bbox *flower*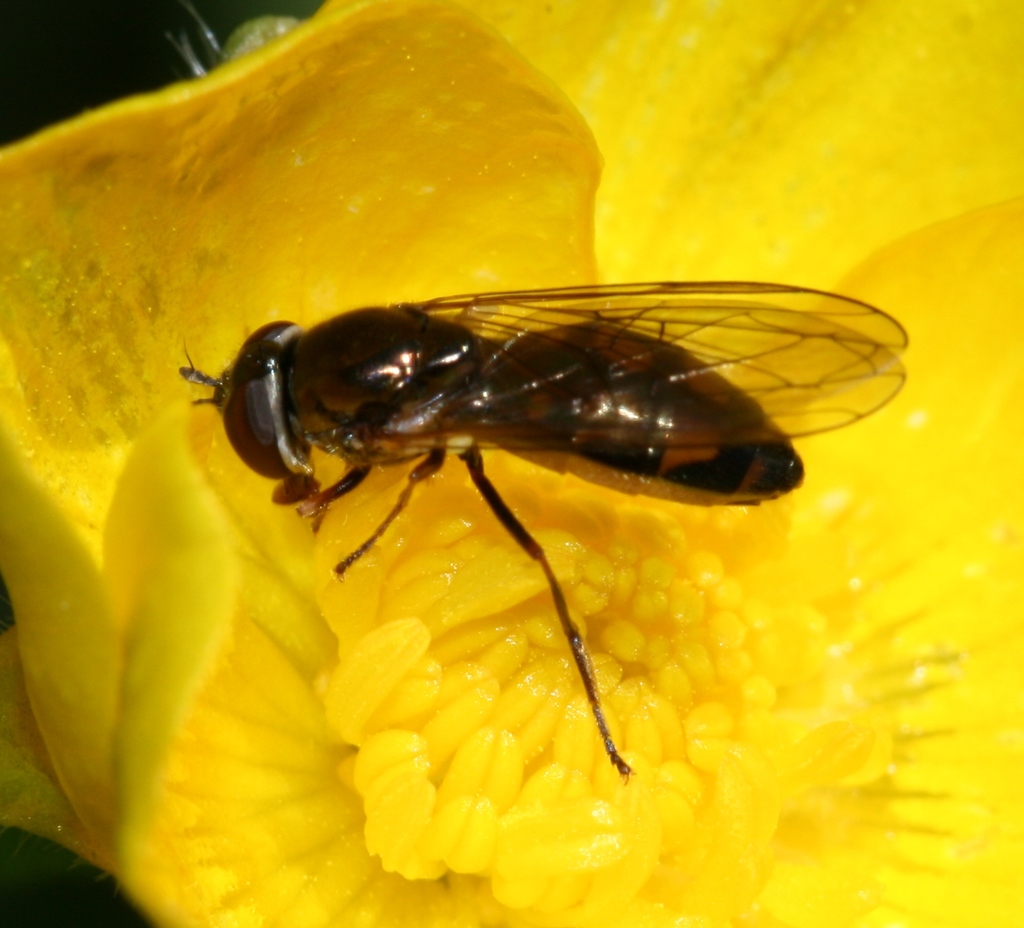
(0,0,1023,927)
